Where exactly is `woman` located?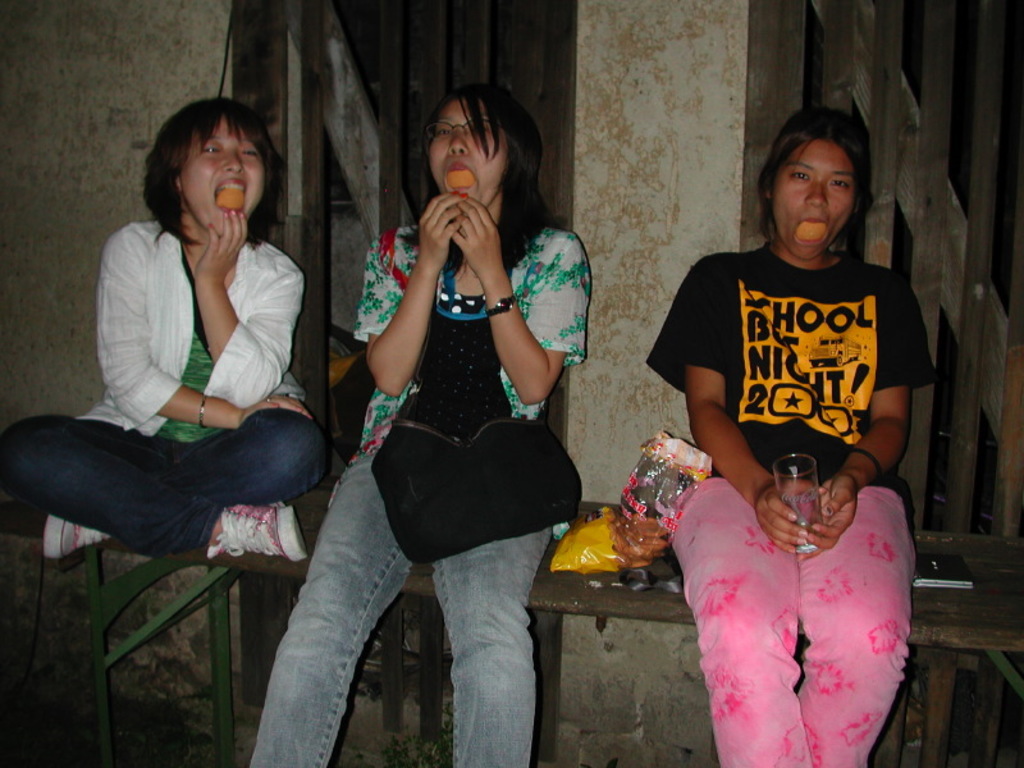
Its bounding box is <region>244, 74, 591, 767</region>.
